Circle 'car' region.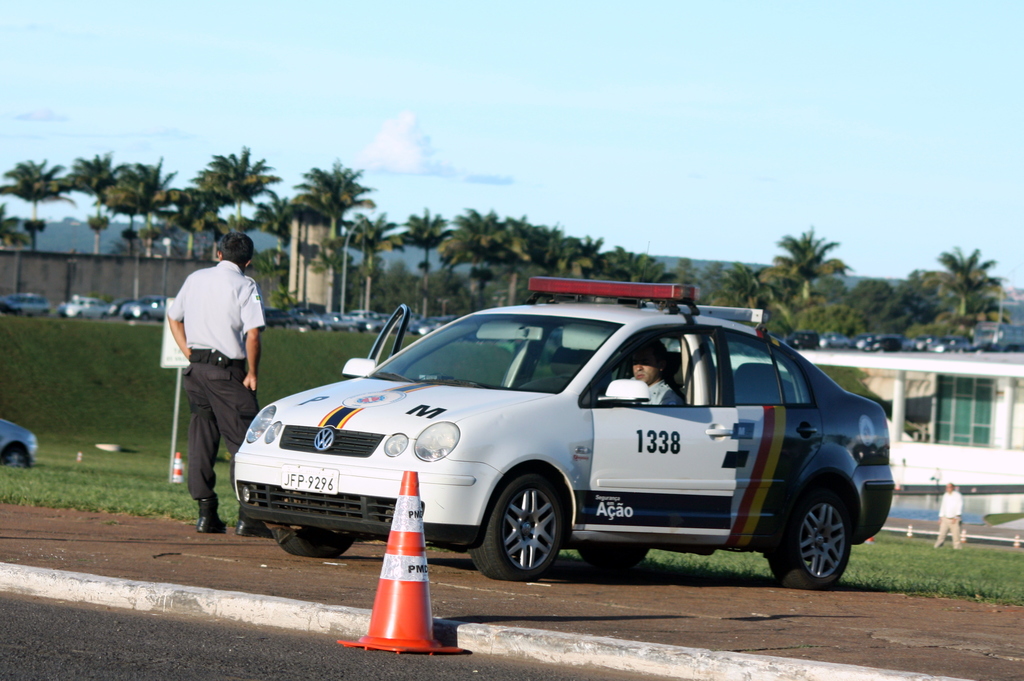
Region: (x1=229, y1=277, x2=896, y2=578).
